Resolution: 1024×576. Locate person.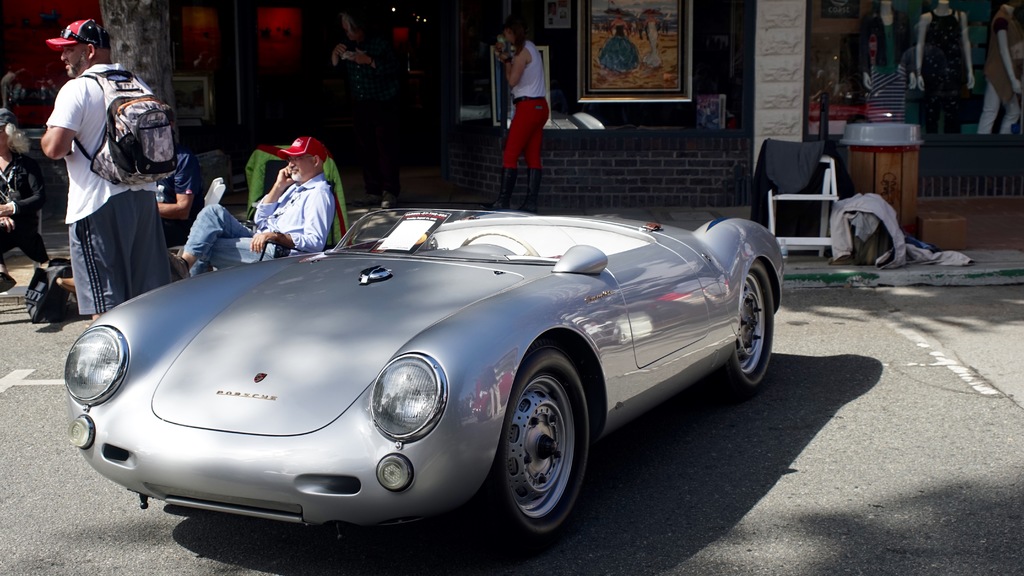
box=[495, 19, 548, 210].
